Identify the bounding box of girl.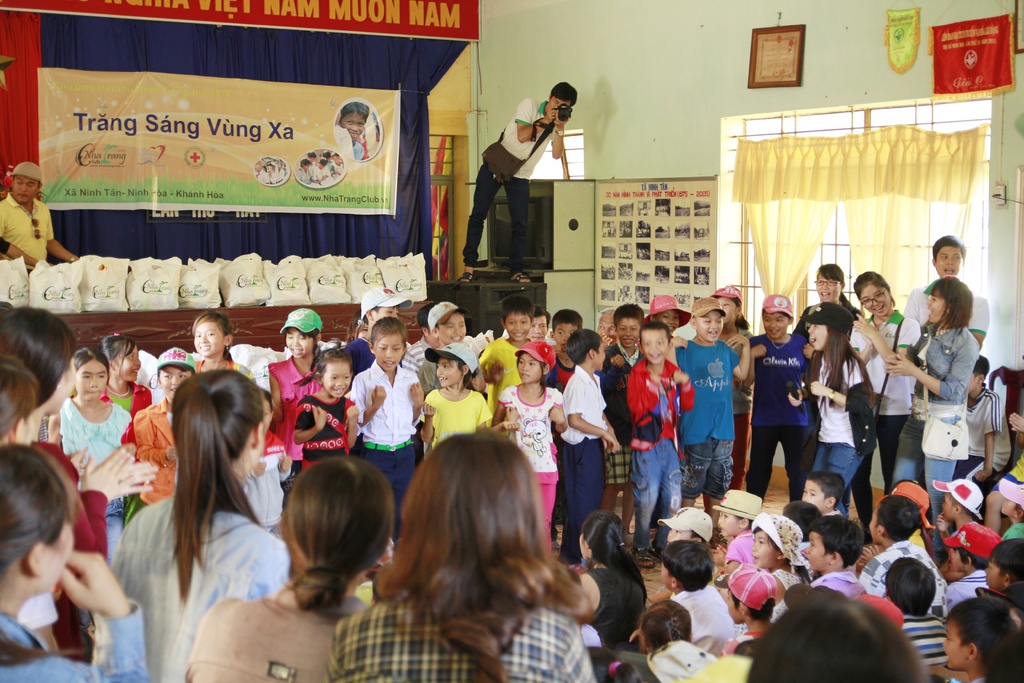
(left=884, top=276, right=979, bottom=569).
